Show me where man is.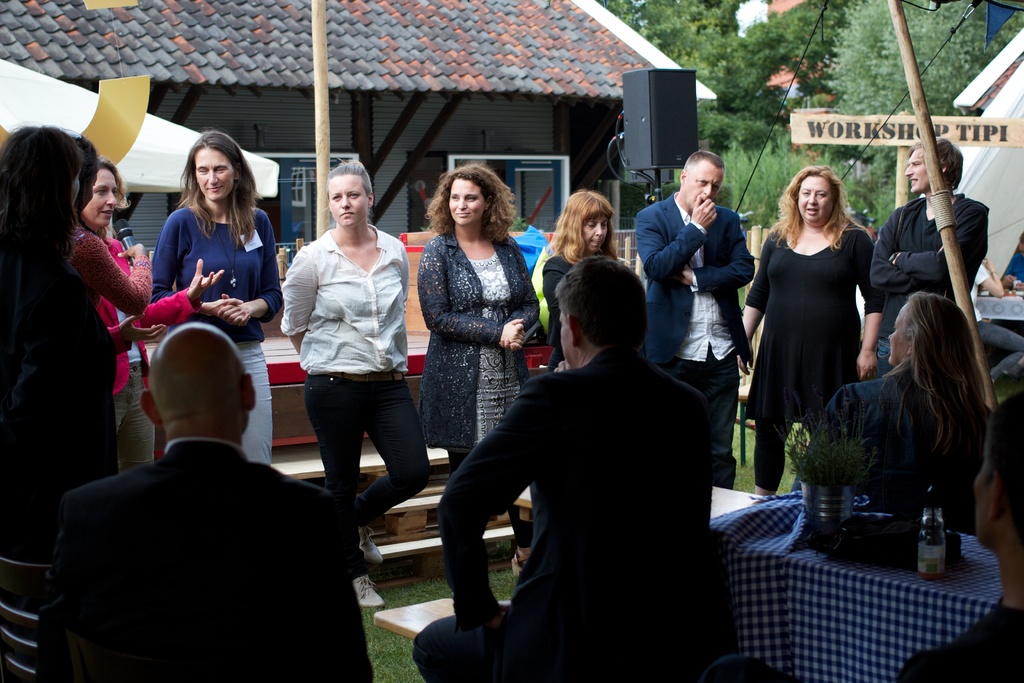
man is at 863:142:993:382.
